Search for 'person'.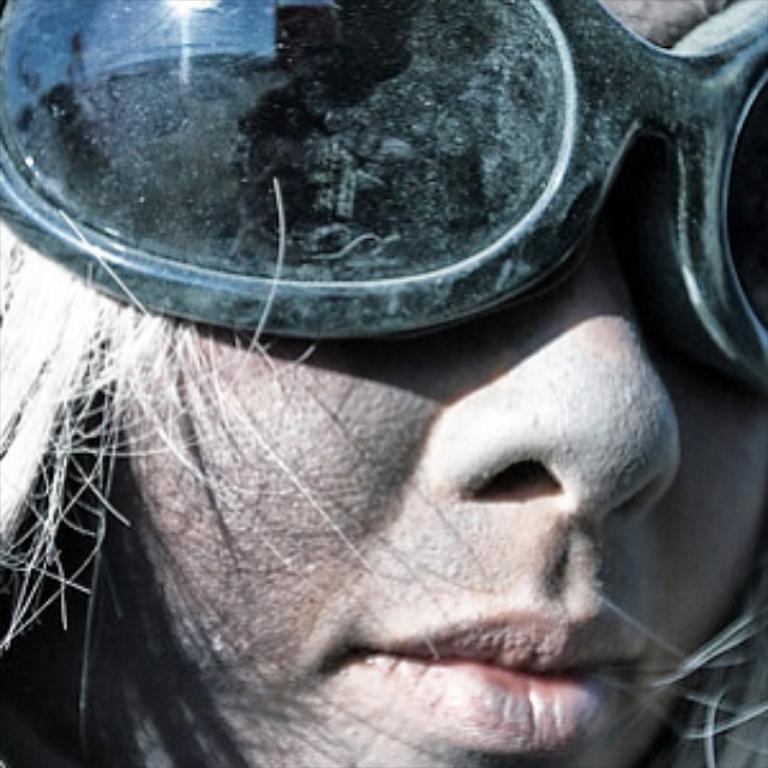
Found at bbox=(0, 0, 767, 767).
